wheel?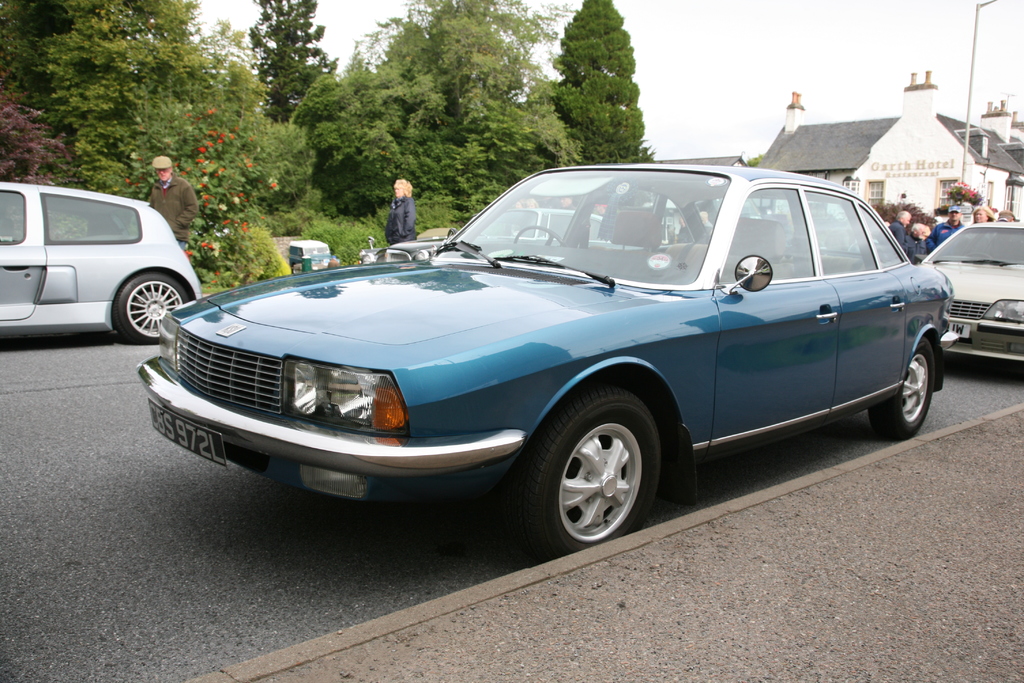
rect(110, 268, 189, 346)
